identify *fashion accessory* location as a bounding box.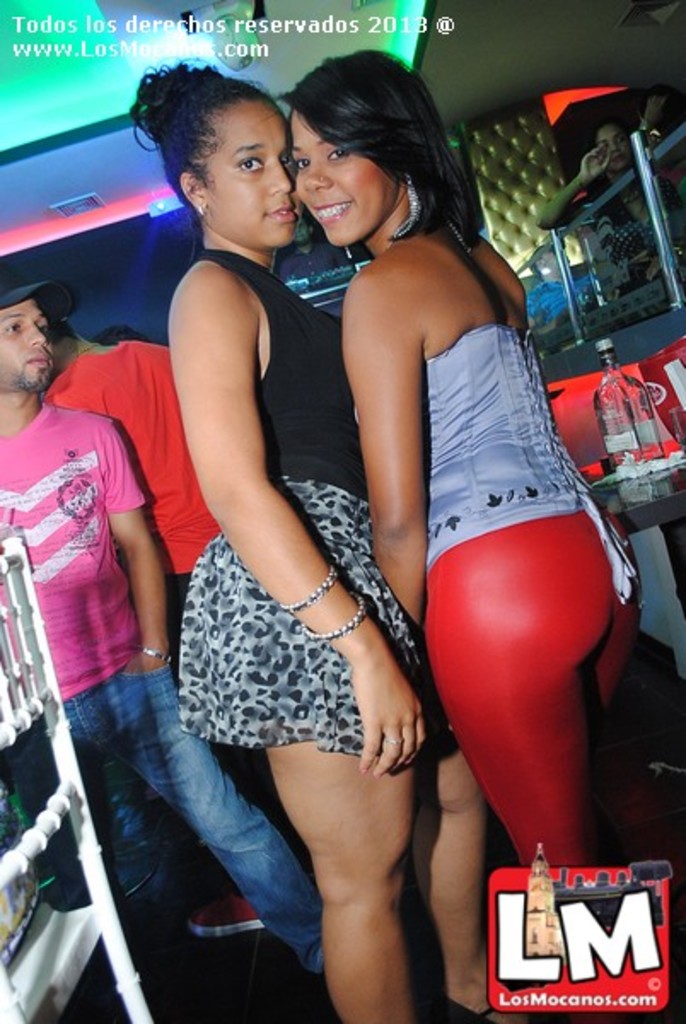
select_region(0, 271, 78, 321).
